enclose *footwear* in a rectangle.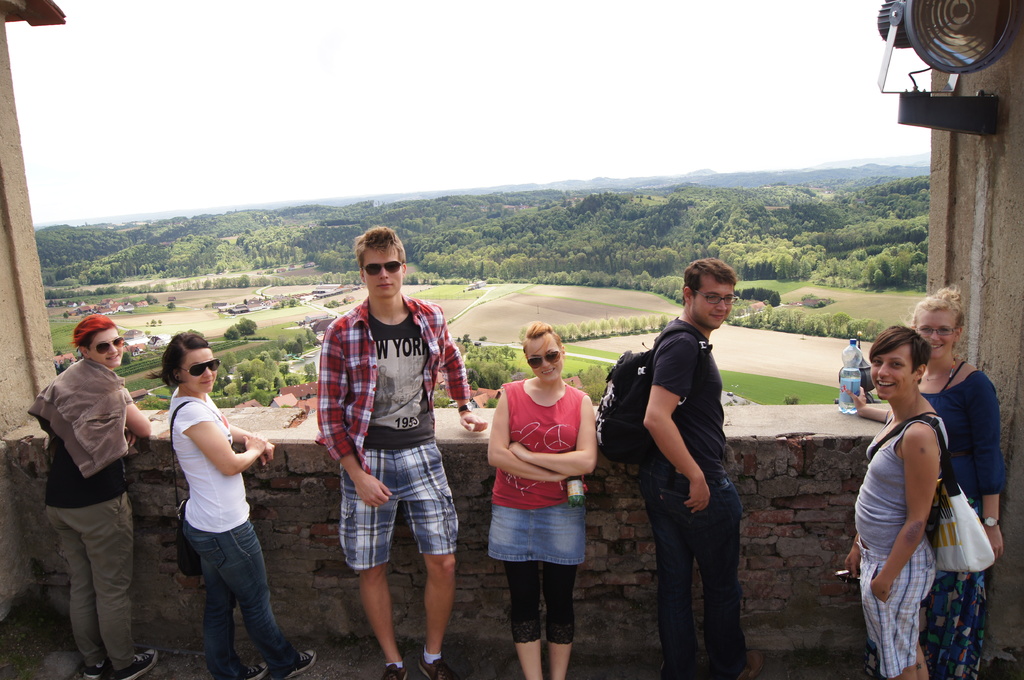
Rect(76, 653, 109, 679).
